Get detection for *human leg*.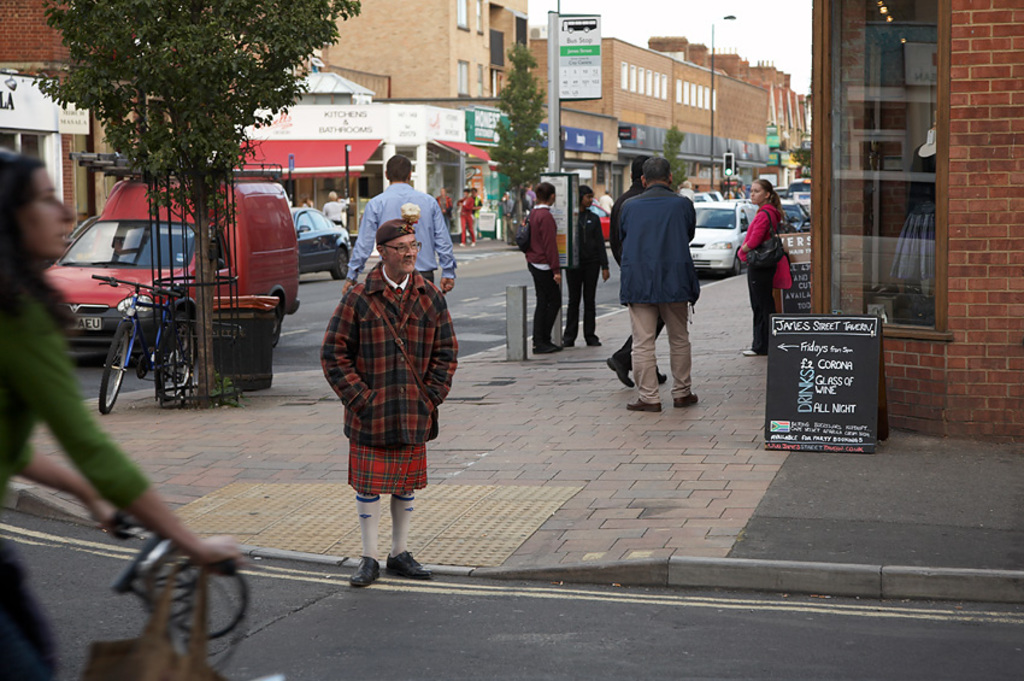
Detection: [x1=346, y1=441, x2=383, y2=588].
